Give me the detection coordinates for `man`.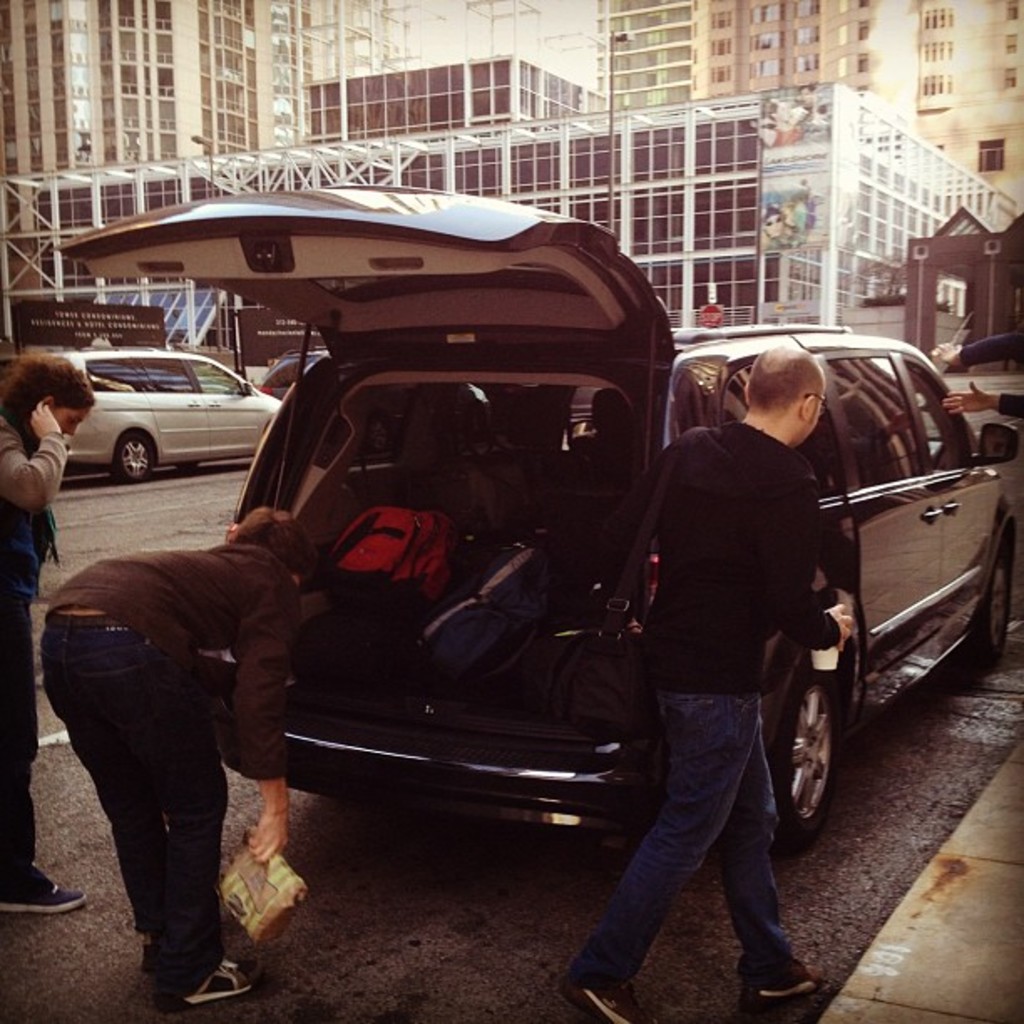
x1=40 y1=505 x2=318 y2=1012.
